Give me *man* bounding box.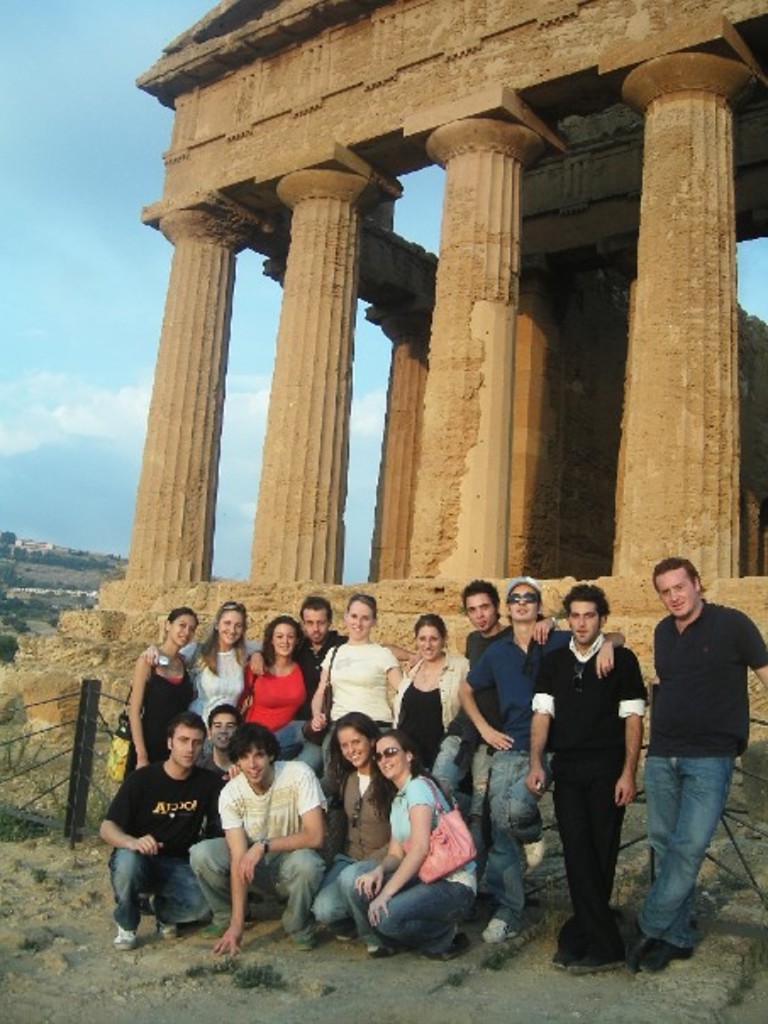
{"left": 190, "top": 710, "right": 253, "bottom": 826}.
